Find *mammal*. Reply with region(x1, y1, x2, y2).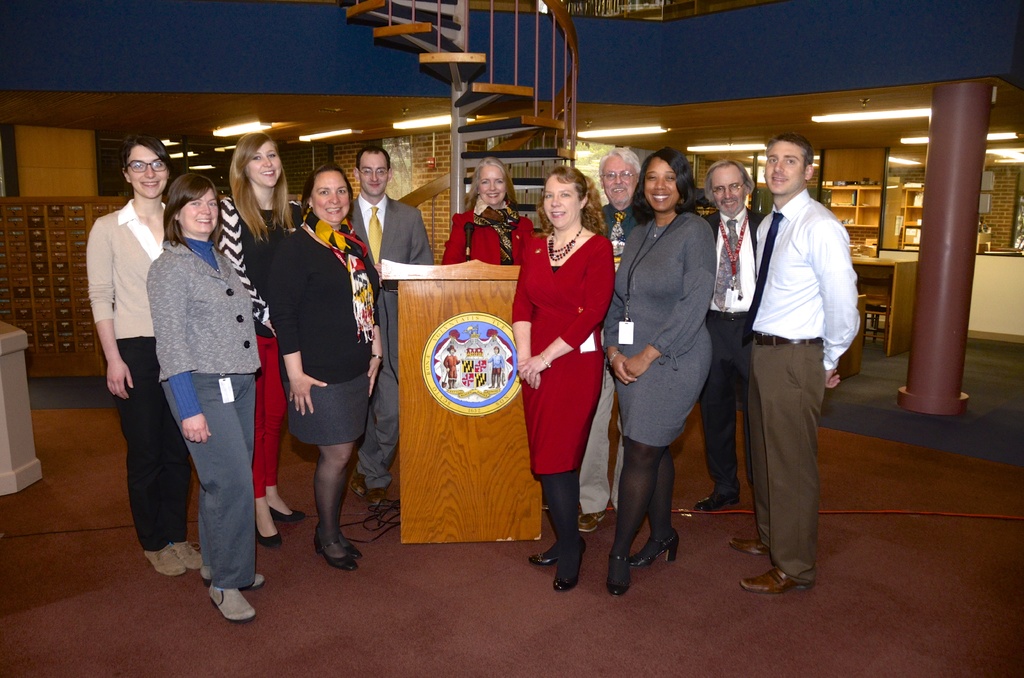
region(732, 136, 856, 592).
